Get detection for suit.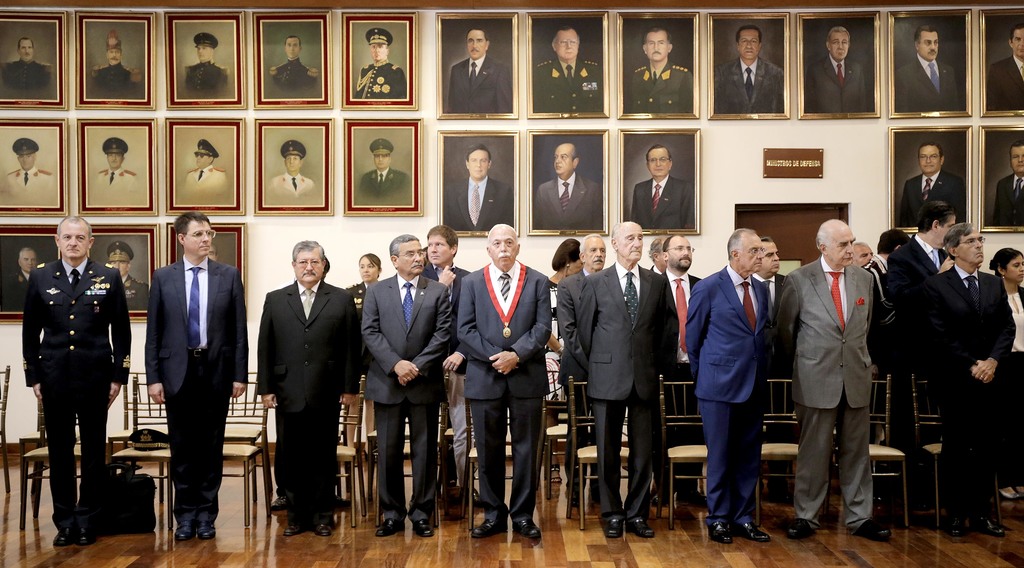
Detection: rect(989, 52, 1023, 109).
